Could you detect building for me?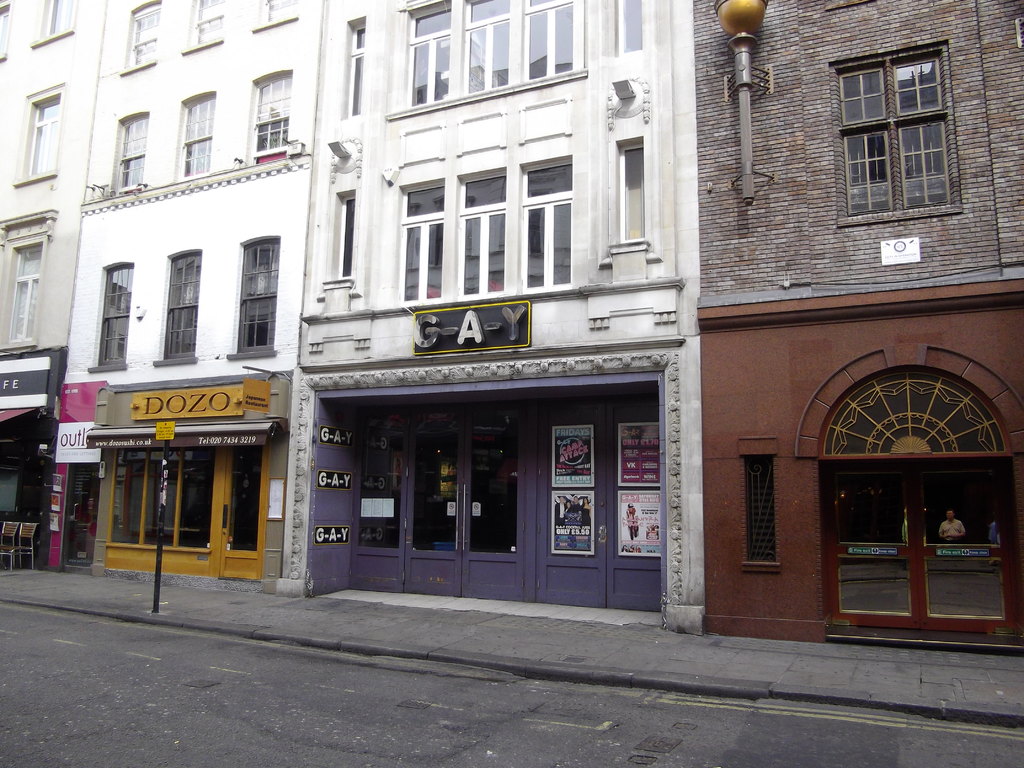
Detection result: <bbox>278, 0, 706, 636</bbox>.
